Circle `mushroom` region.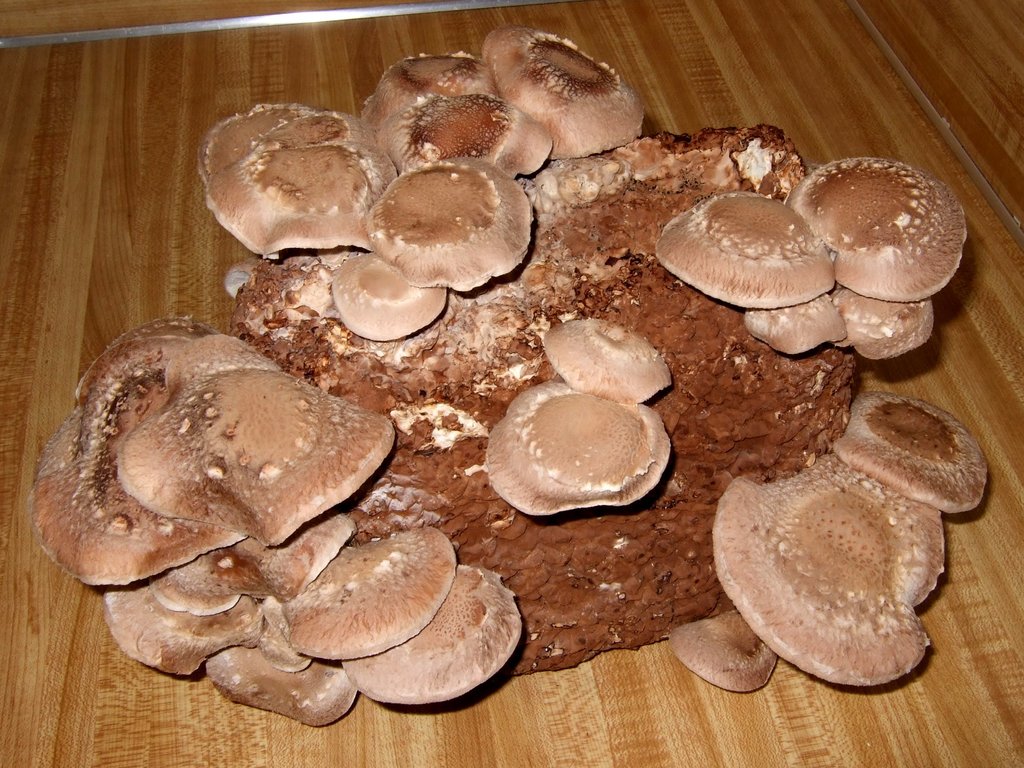
Region: 359 165 536 288.
